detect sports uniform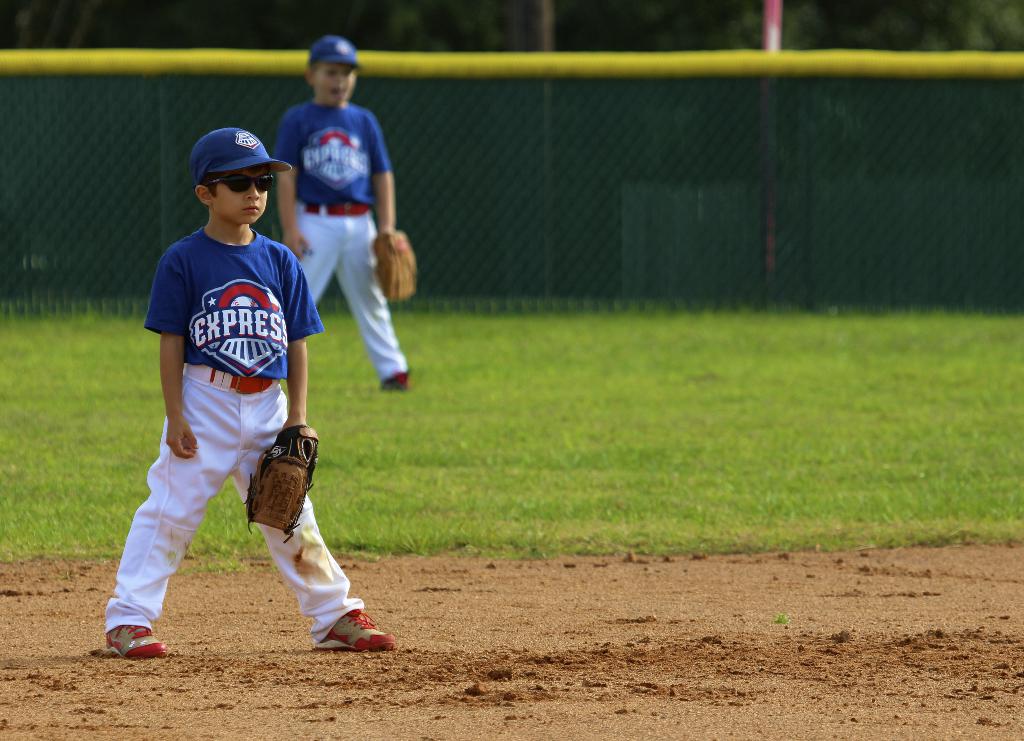
(x1=109, y1=156, x2=316, y2=637)
